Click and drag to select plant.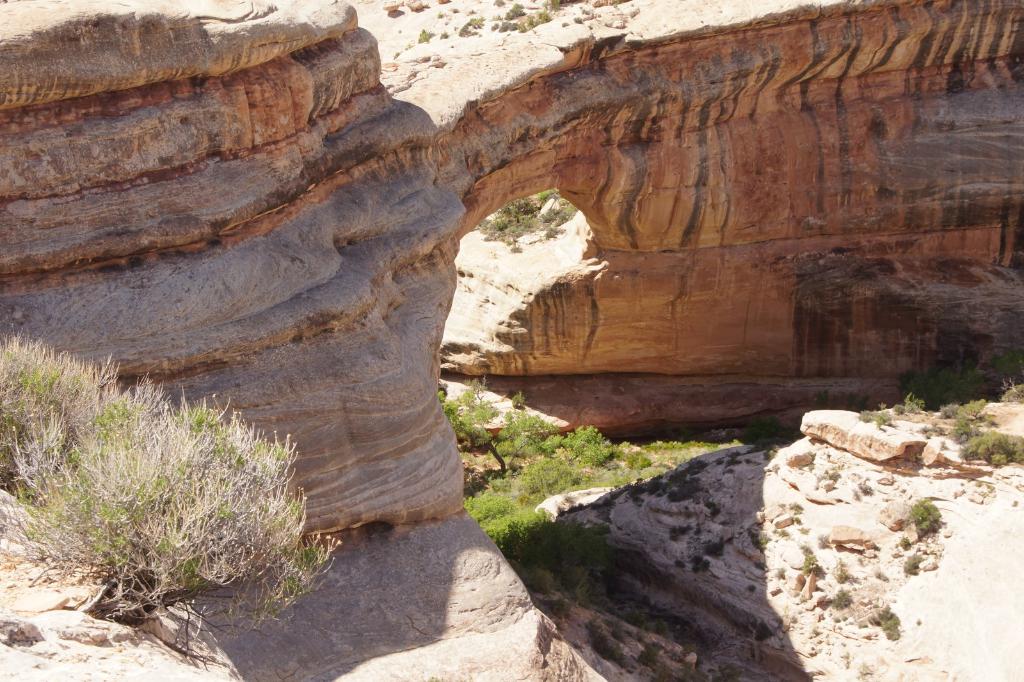
Selection: left=440, top=29, right=451, bottom=39.
